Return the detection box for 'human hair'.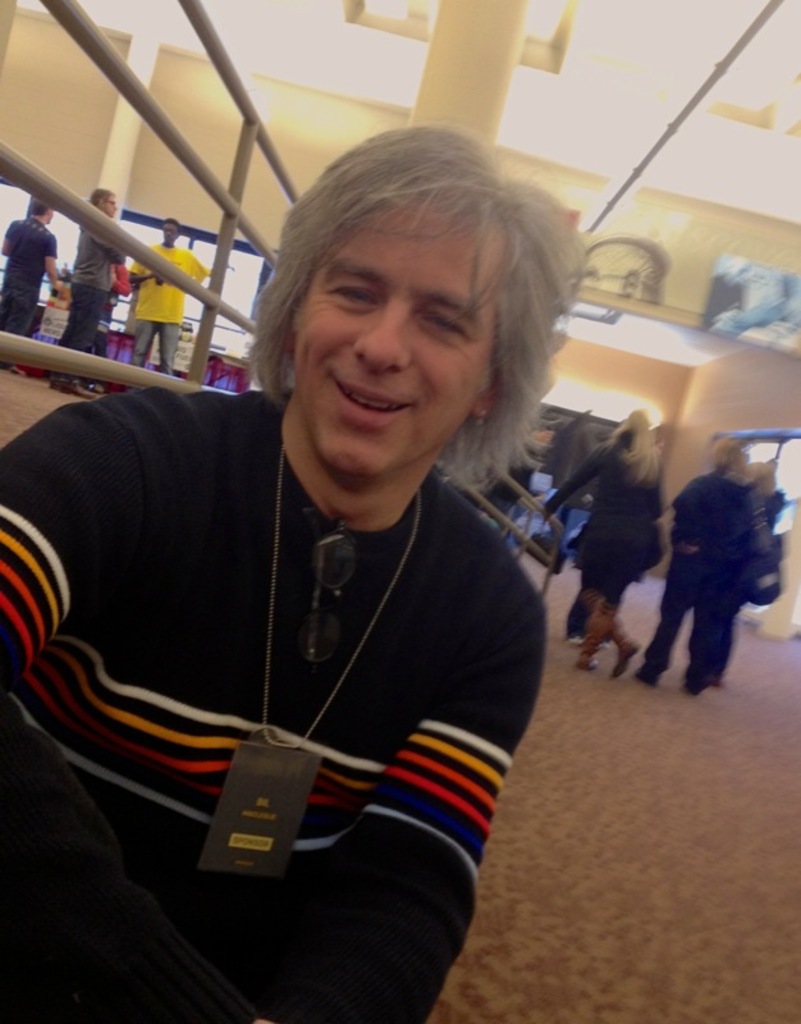
select_region(706, 431, 757, 481).
